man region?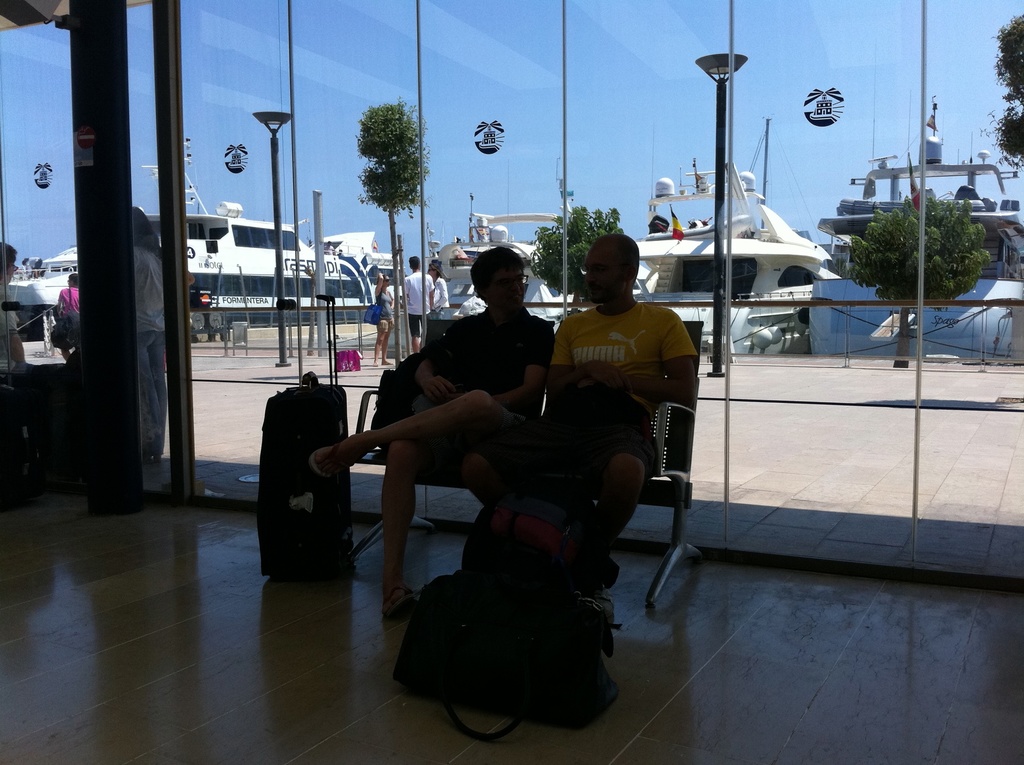
locate(58, 272, 78, 360)
